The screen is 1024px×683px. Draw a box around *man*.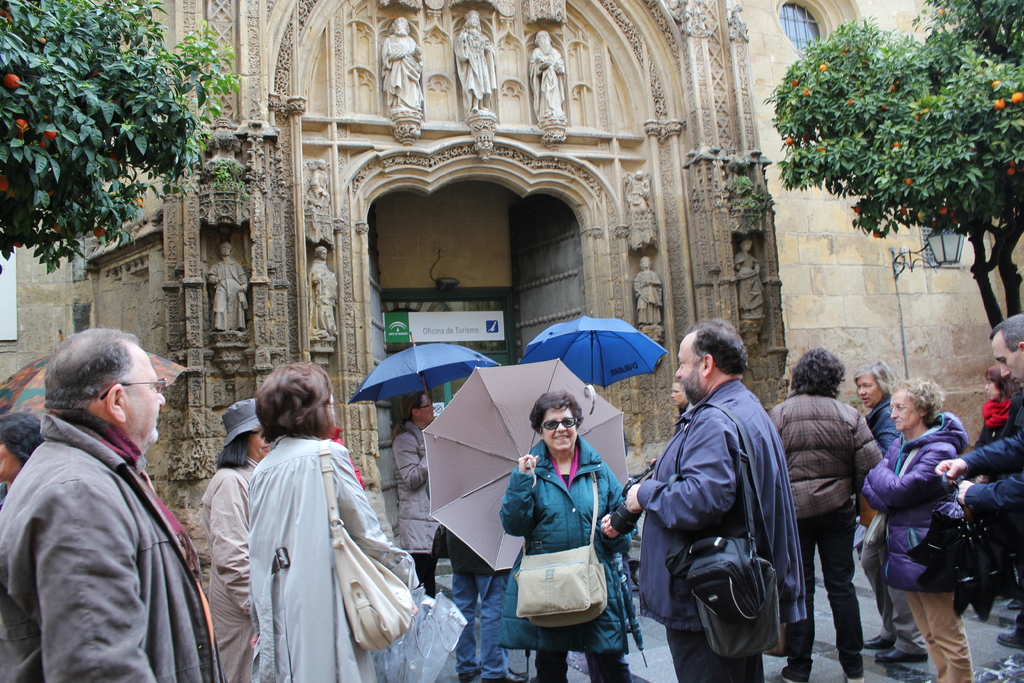
BBox(638, 313, 828, 682).
